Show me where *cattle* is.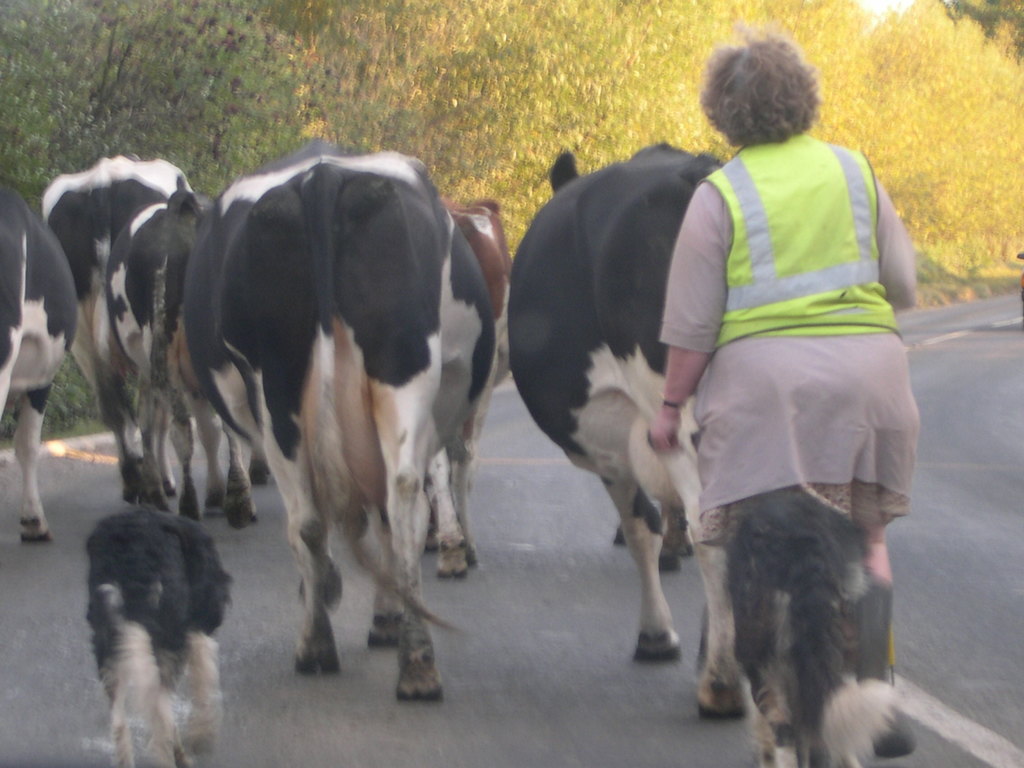
*cattle* is at rect(513, 134, 753, 719).
